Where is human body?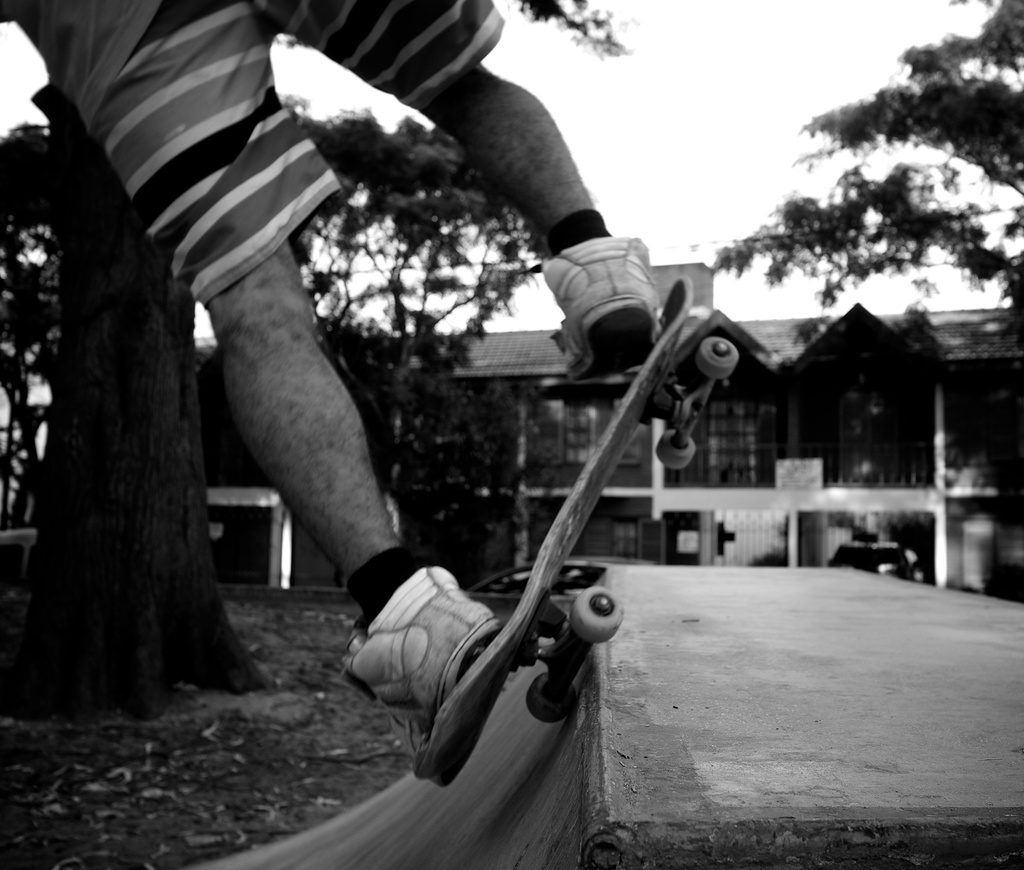
0/2/650/727.
